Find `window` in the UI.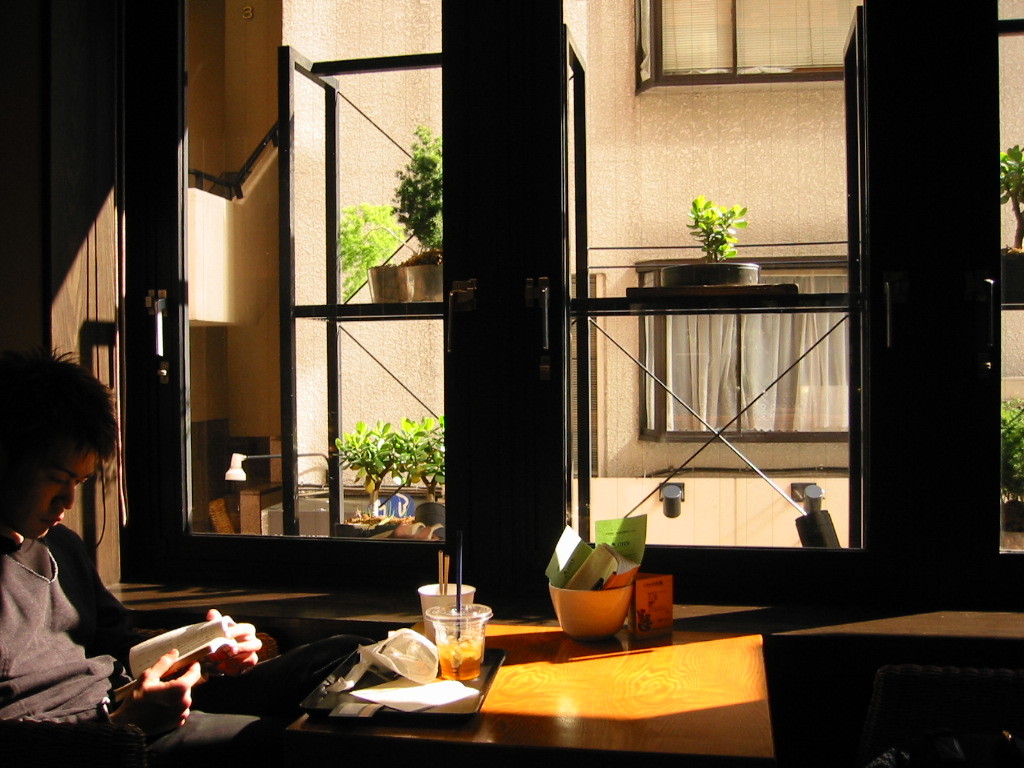
UI element at rect(630, 0, 855, 88).
